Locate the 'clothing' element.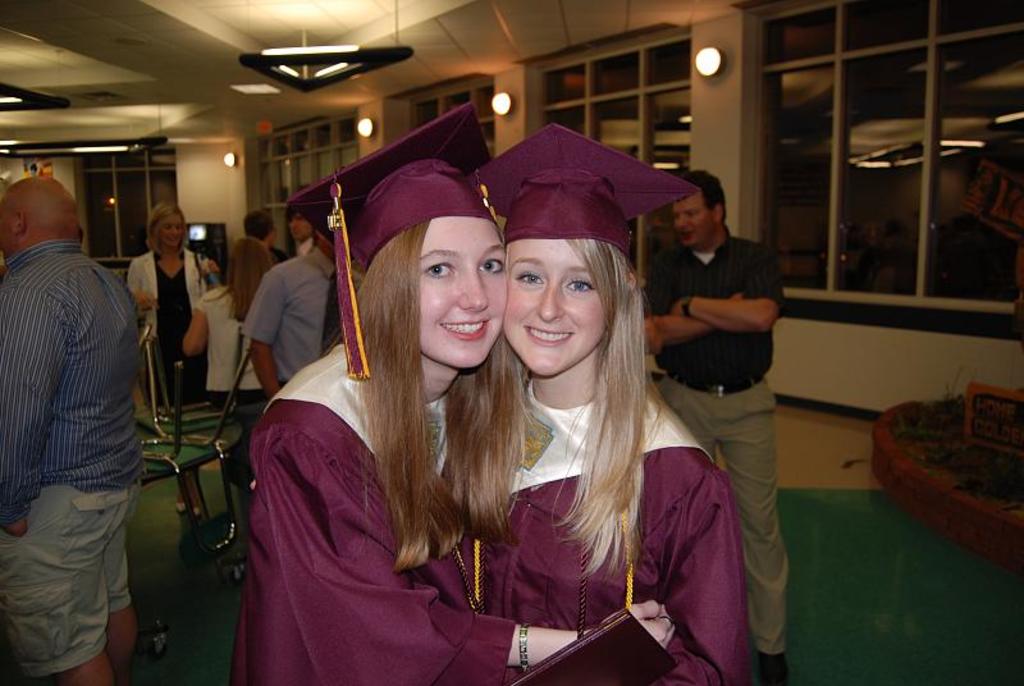
Element bbox: region(184, 282, 255, 415).
